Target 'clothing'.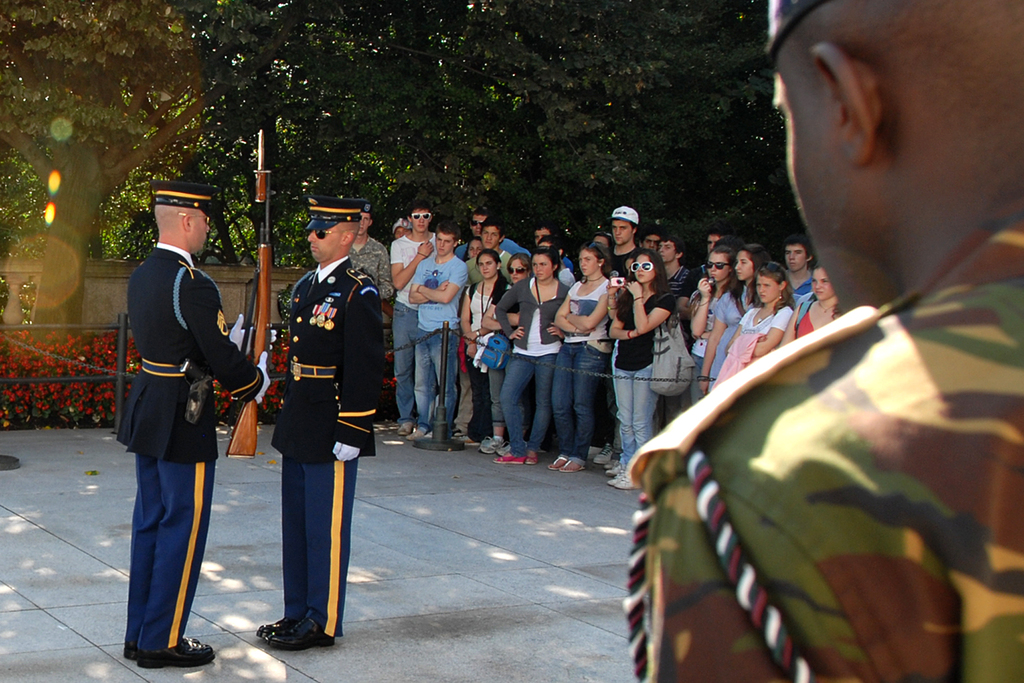
Target region: pyautogui.locateOnScreen(259, 250, 383, 648).
